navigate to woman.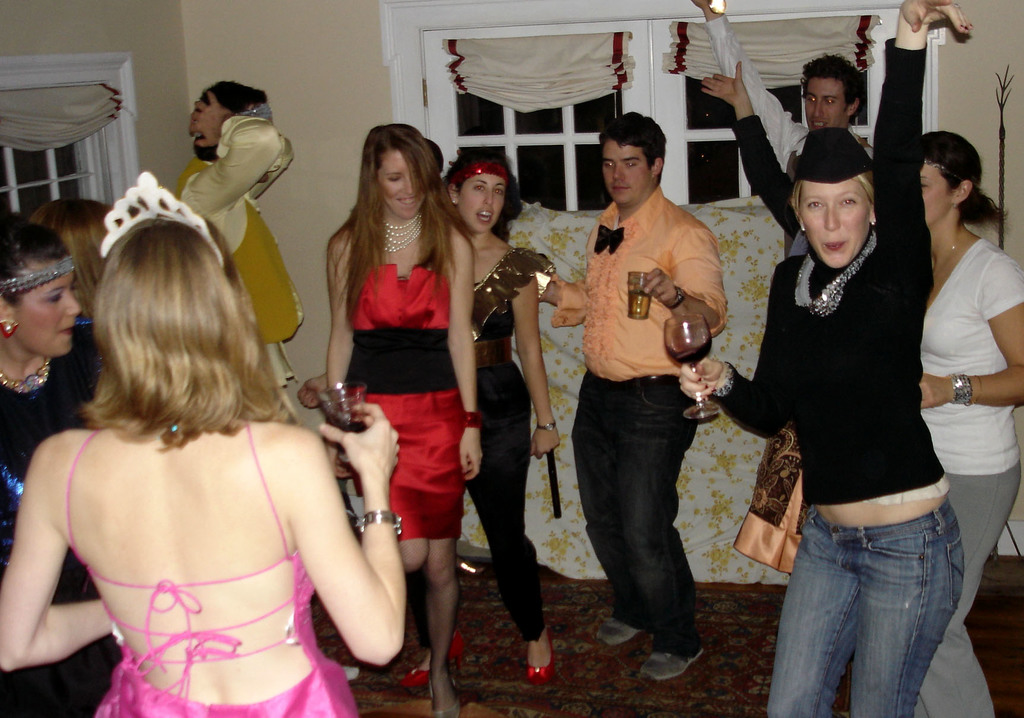
Navigation target: [0, 211, 140, 717].
